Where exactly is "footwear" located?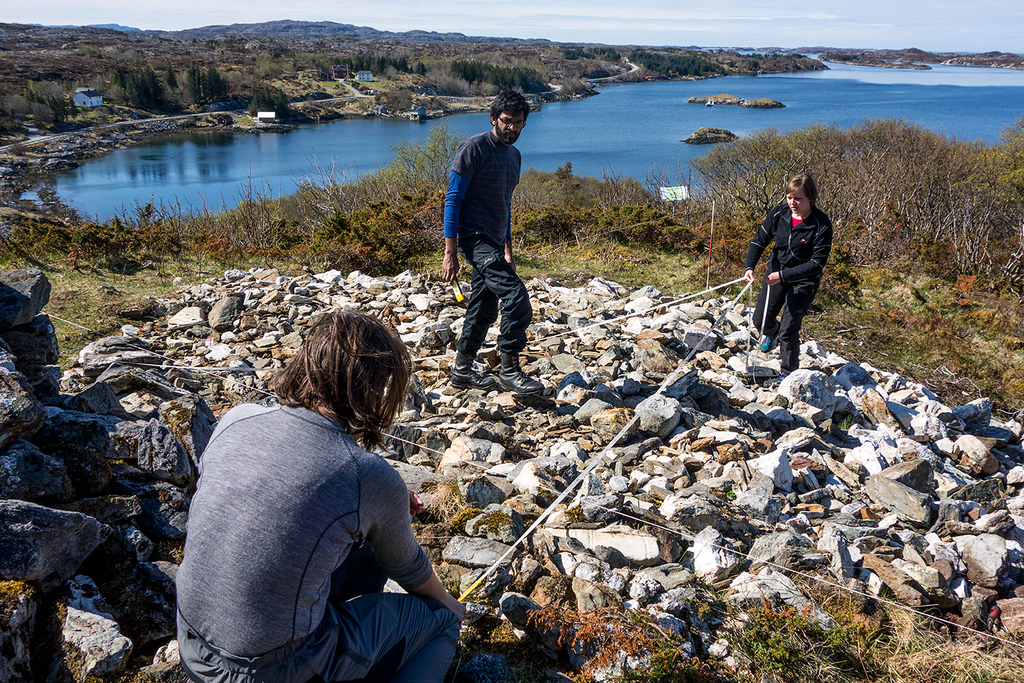
Its bounding box is BBox(497, 351, 548, 395).
